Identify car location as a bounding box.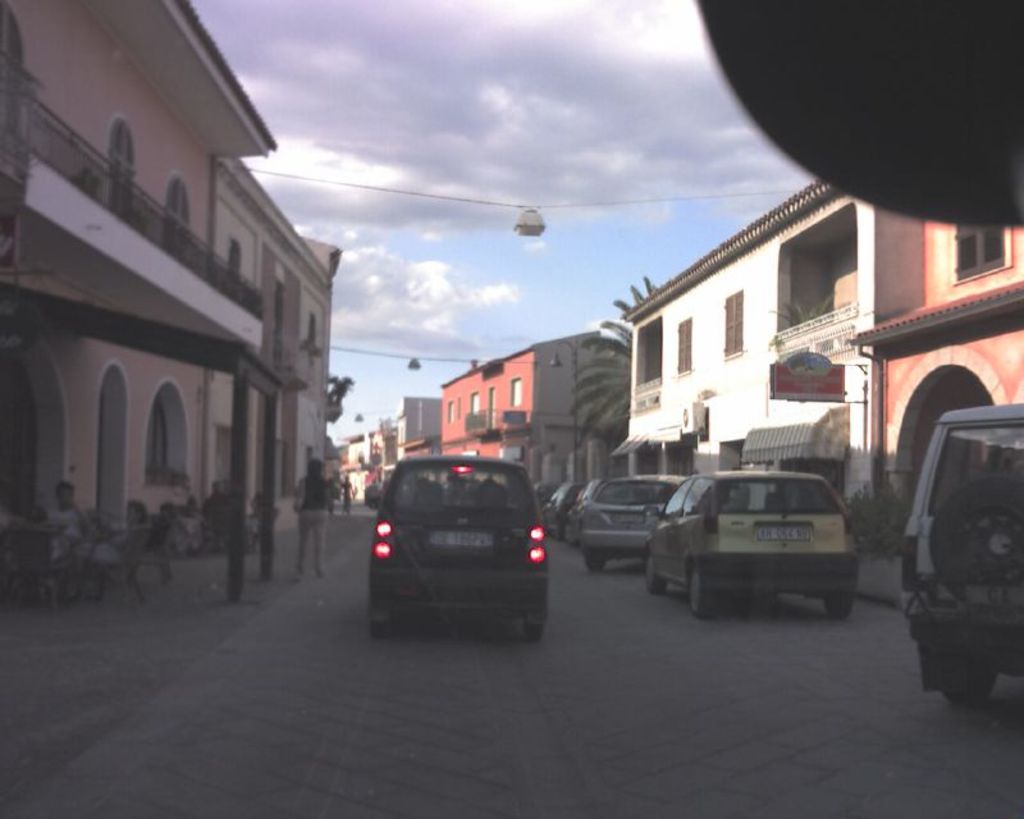
bbox(579, 476, 680, 566).
